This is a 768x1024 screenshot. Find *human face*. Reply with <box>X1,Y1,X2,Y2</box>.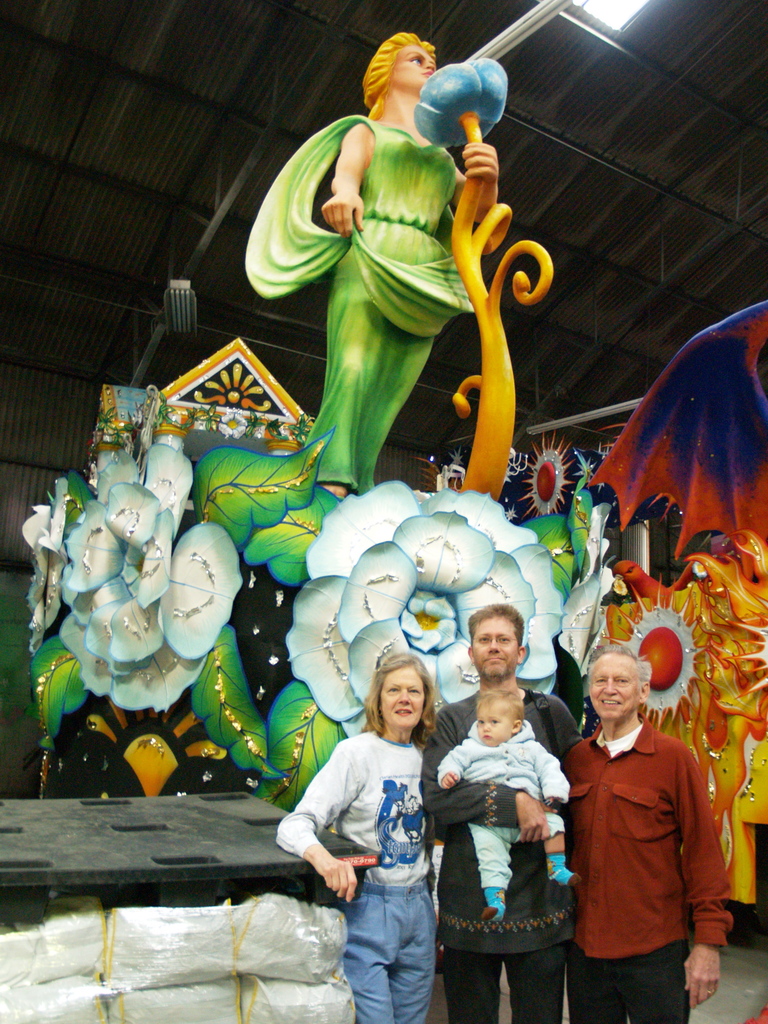
<box>472,696,520,746</box>.
